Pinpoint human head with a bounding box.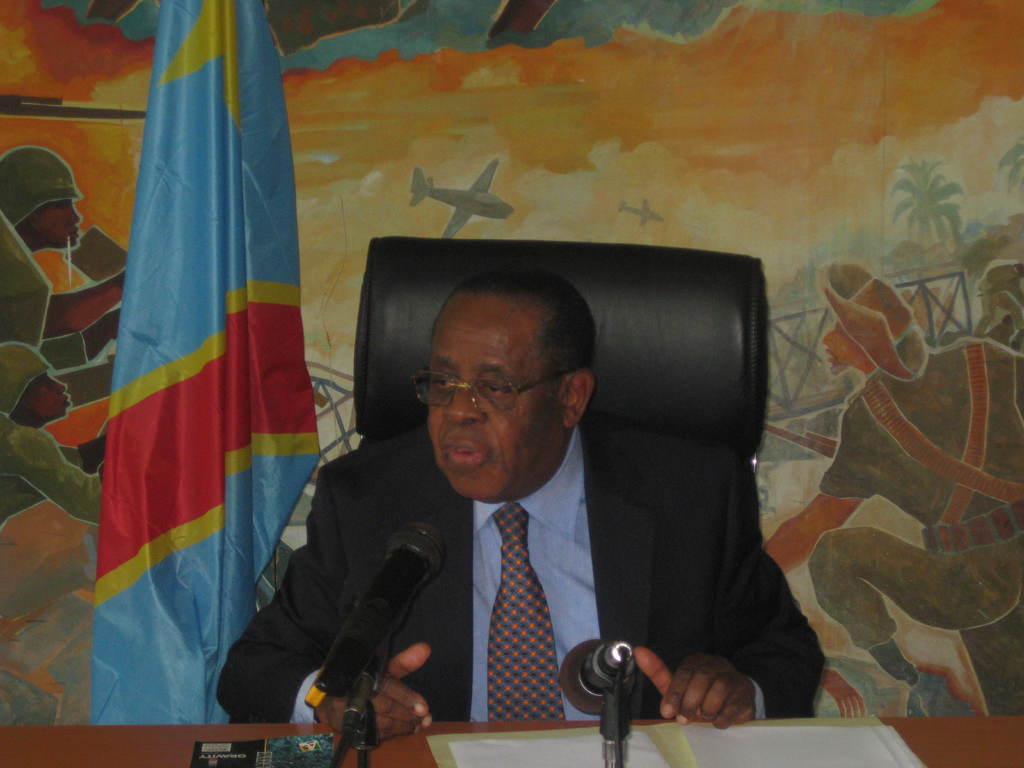
820, 258, 927, 378.
